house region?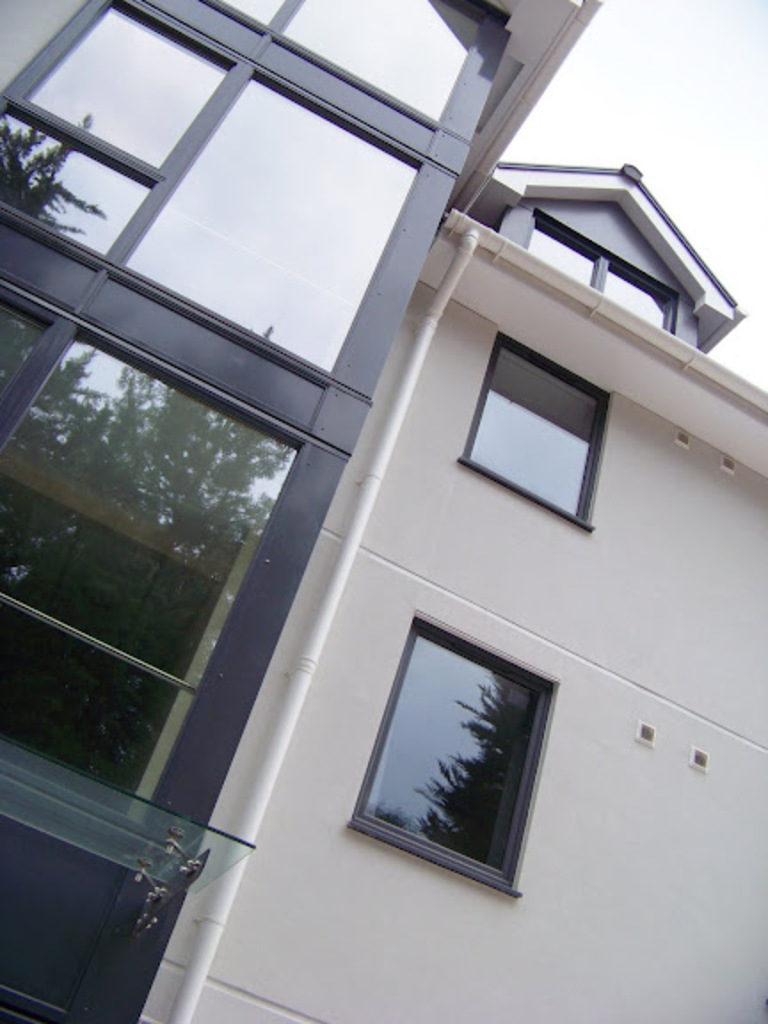
box(0, 0, 766, 1022)
